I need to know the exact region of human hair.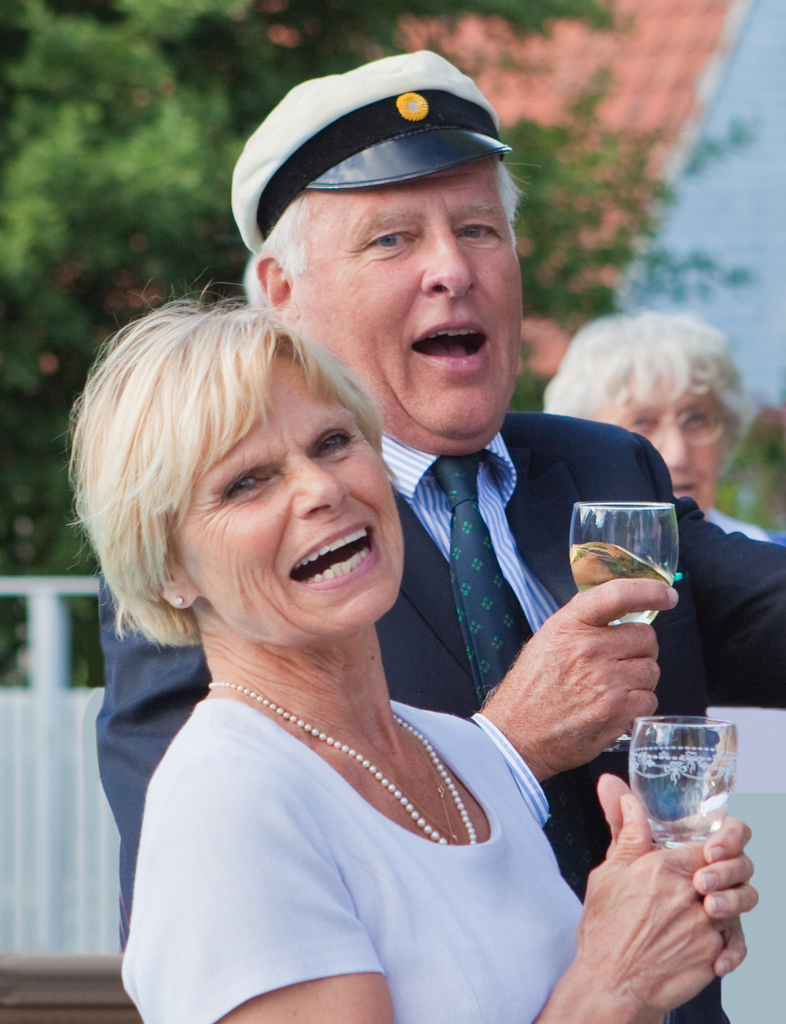
Region: region(69, 273, 411, 669).
